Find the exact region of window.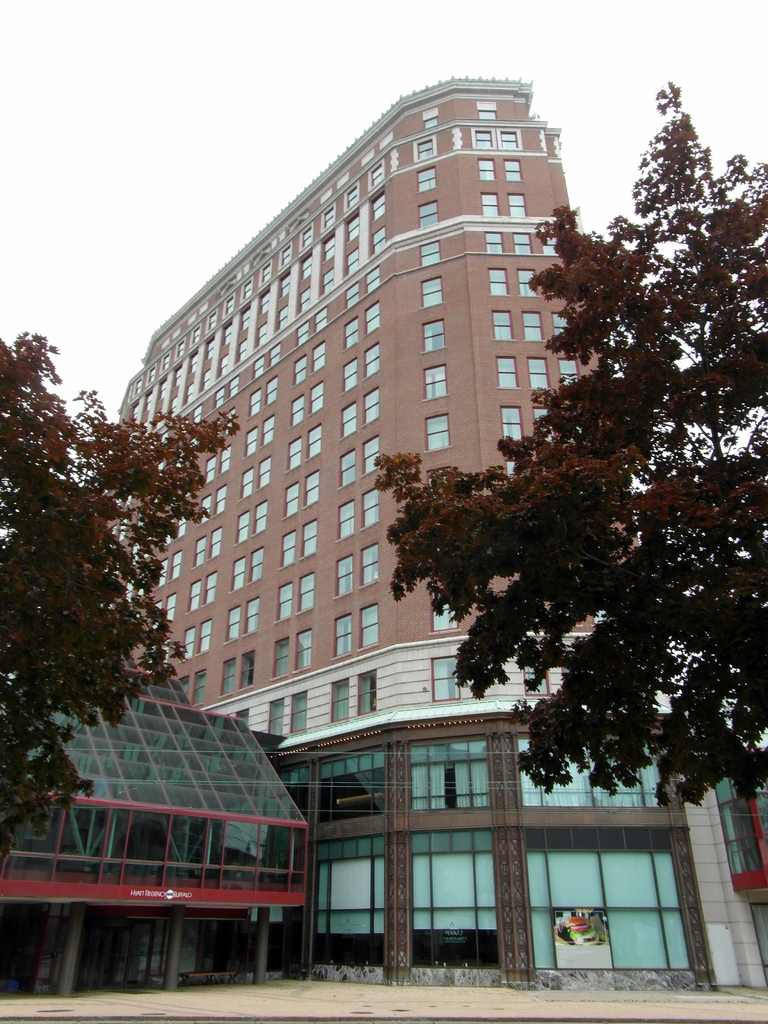
Exact region: 292:628:313:675.
